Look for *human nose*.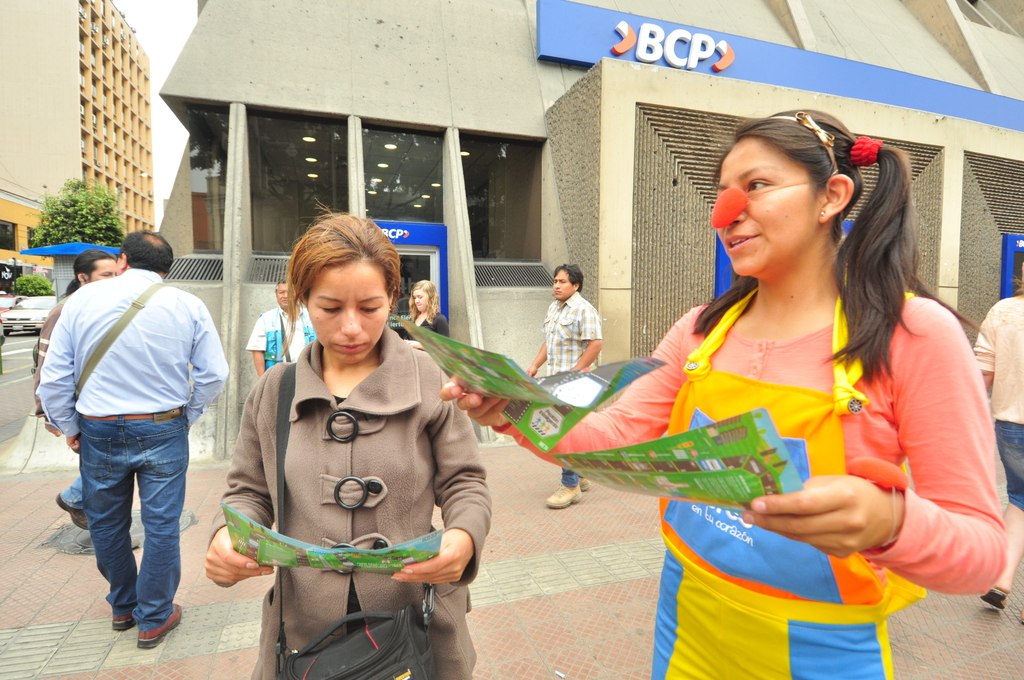
Found: l=556, t=282, r=561, b=287.
